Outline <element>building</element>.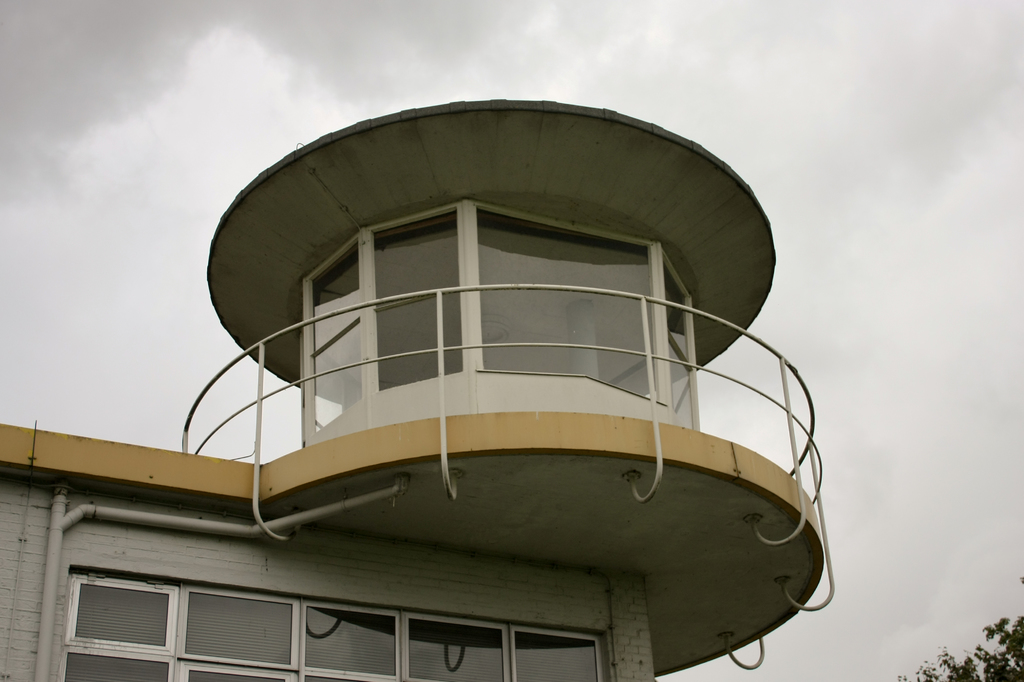
Outline: region(0, 107, 836, 681).
